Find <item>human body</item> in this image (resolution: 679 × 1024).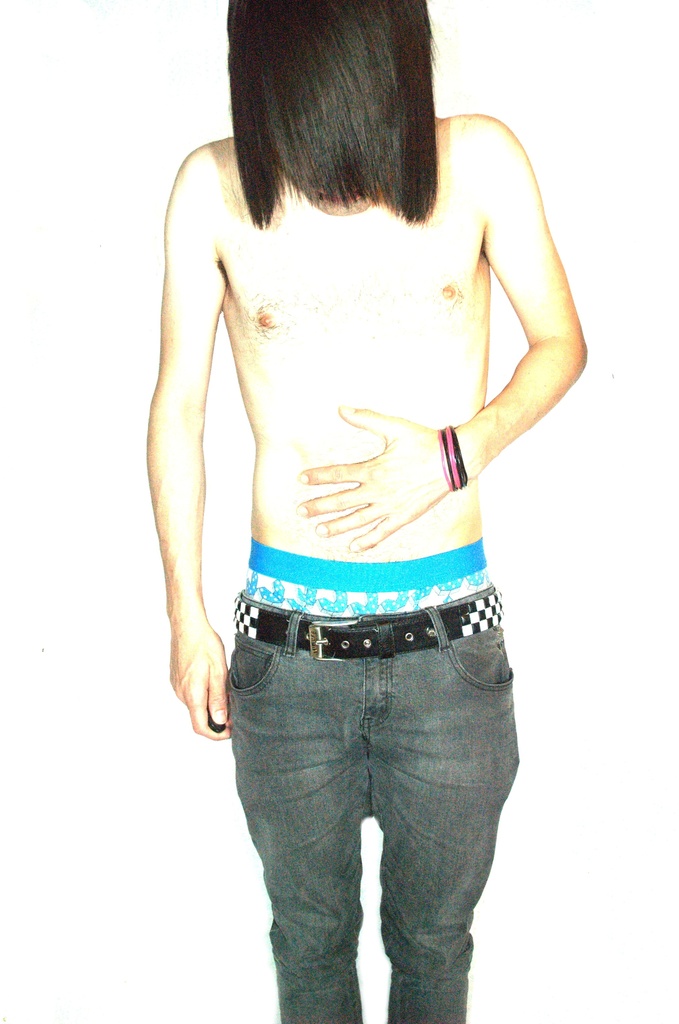
left=138, top=60, right=573, bottom=996.
